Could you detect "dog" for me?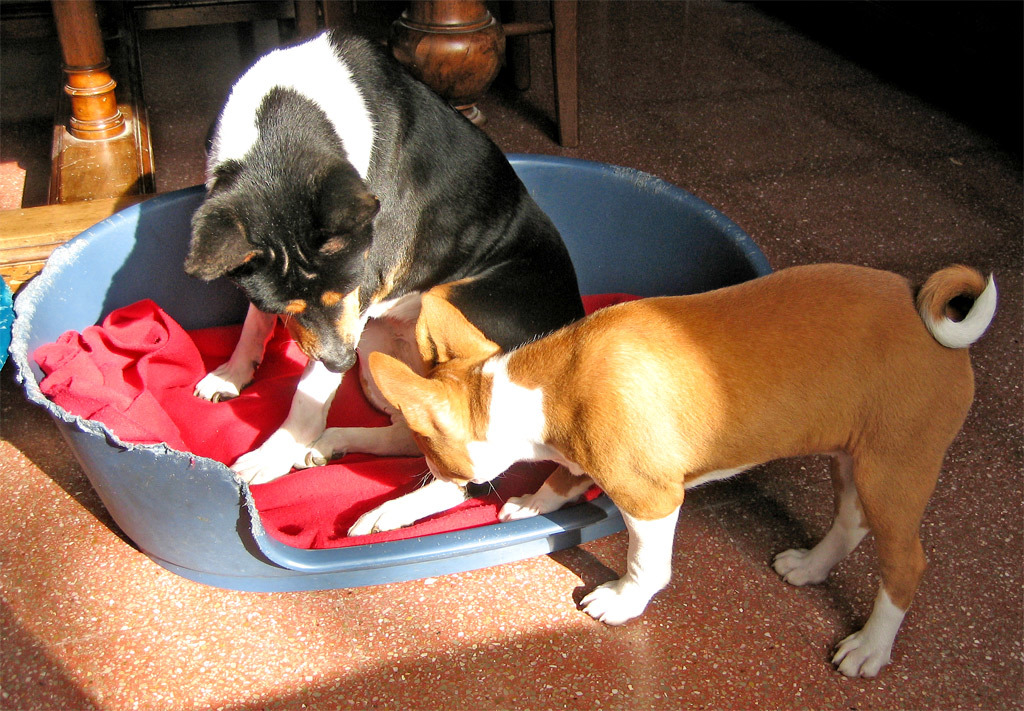
Detection result: {"left": 188, "top": 29, "right": 586, "bottom": 537}.
